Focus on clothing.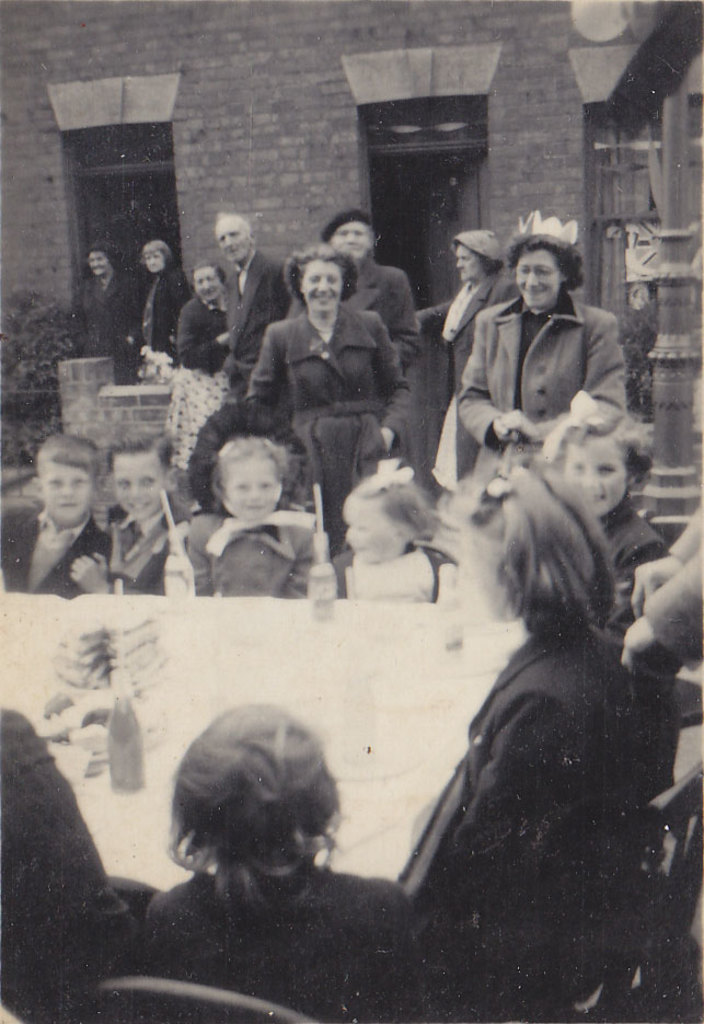
Focused at crop(187, 508, 330, 587).
